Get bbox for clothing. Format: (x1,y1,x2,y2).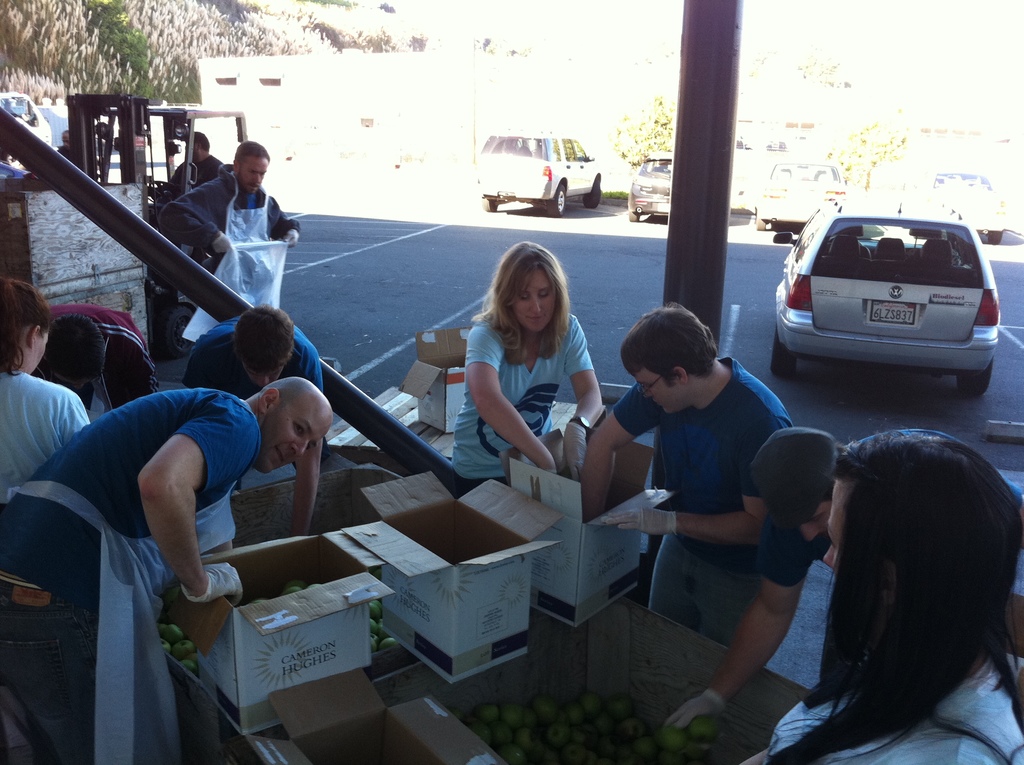
(450,283,605,478).
